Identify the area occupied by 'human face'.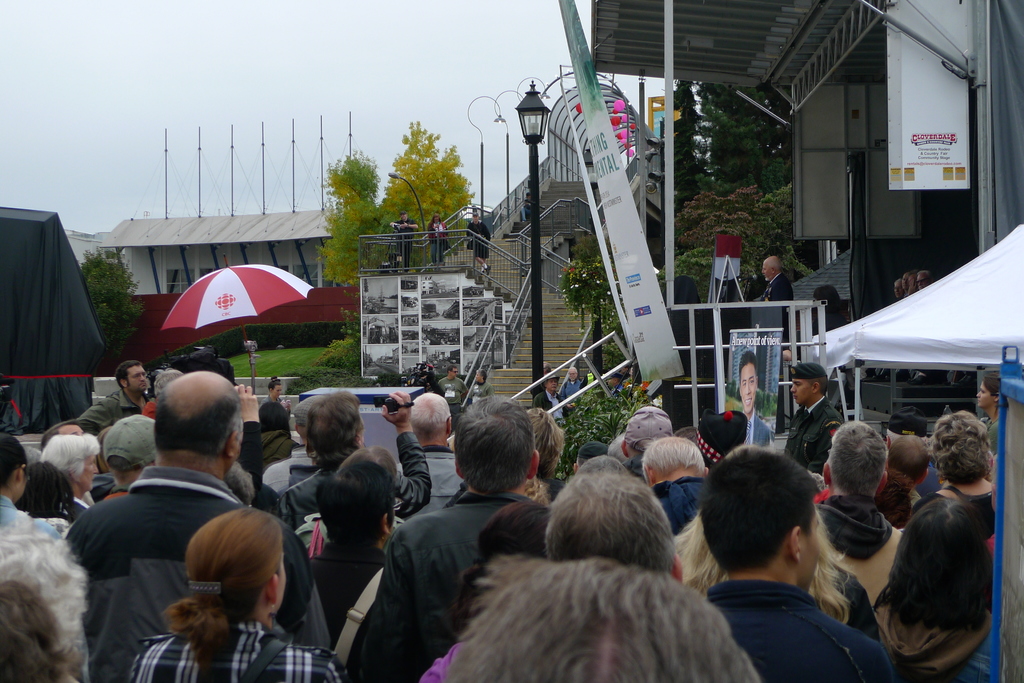
Area: BBox(548, 383, 557, 392).
